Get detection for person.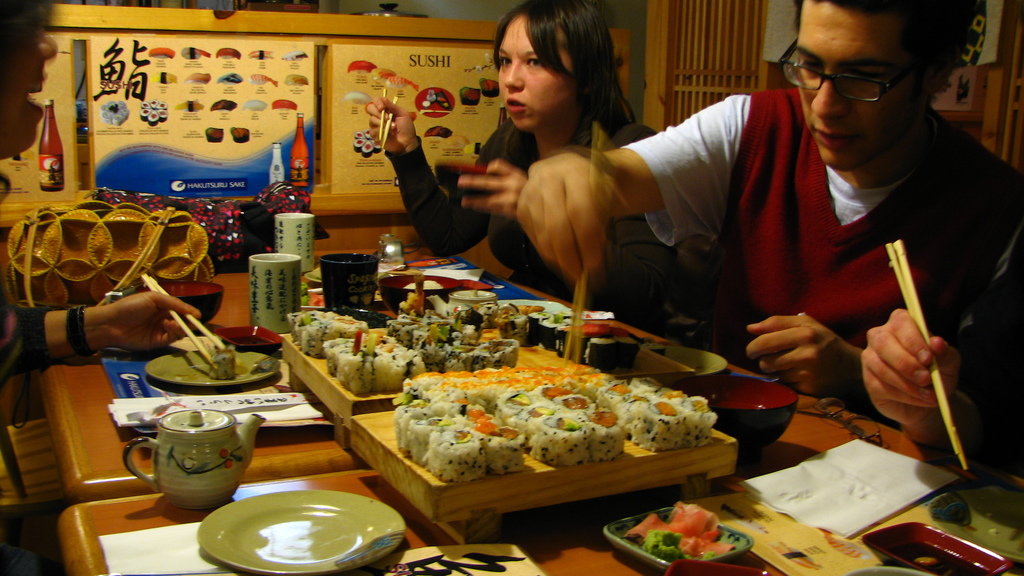
Detection: <bbox>513, 0, 1023, 426</bbox>.
